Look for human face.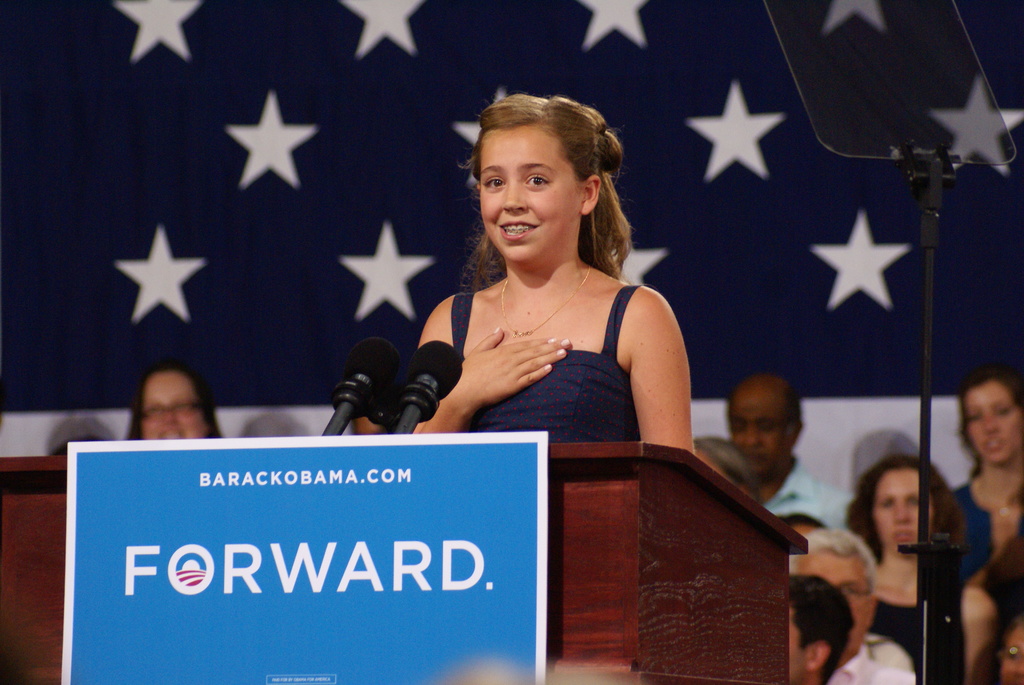
Found: [left=801, top=548, right=870, bottom=651].
